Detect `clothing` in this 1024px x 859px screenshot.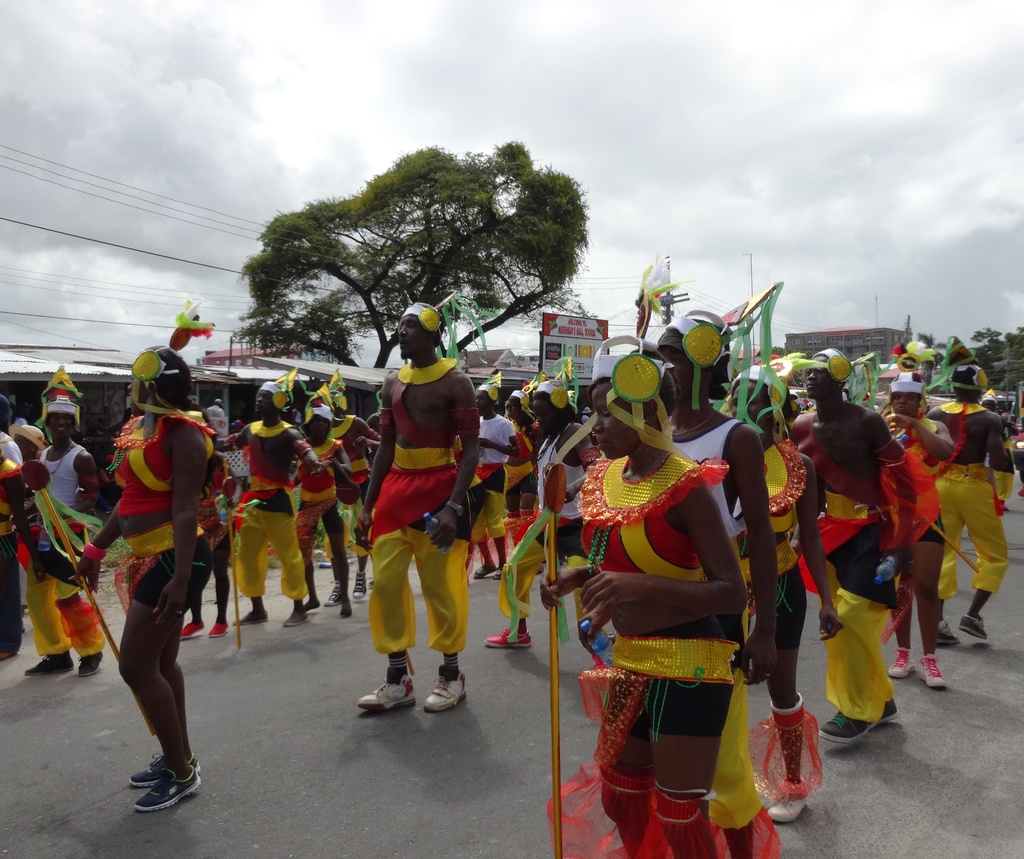
Detection: rect(935, 401, 1014, 599).
